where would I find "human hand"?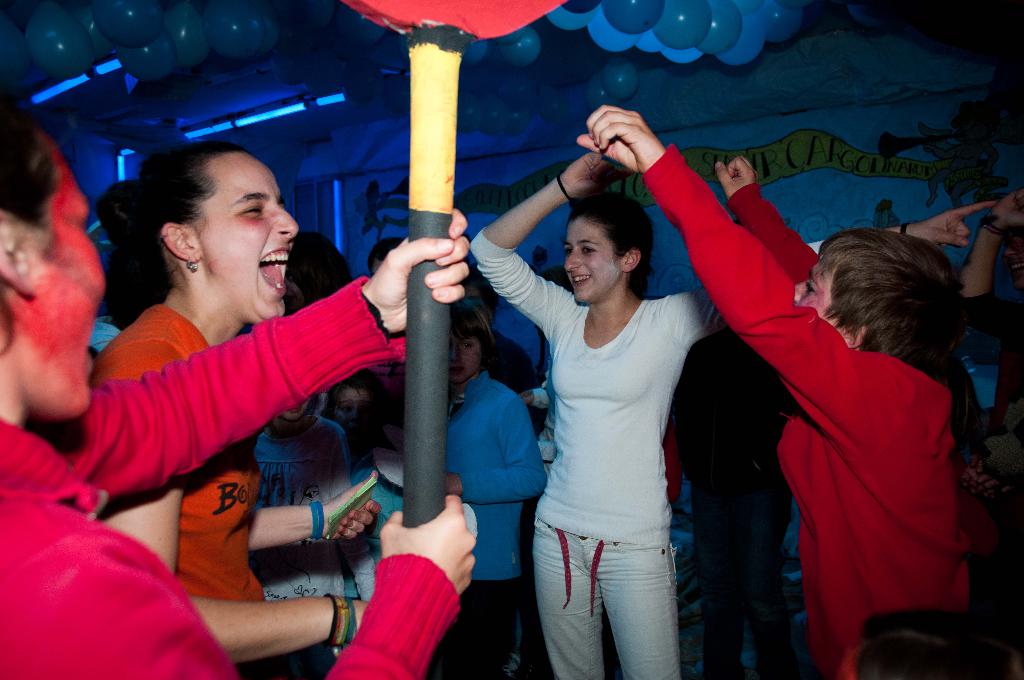
At l=445, t=469, r=461, b=499.
